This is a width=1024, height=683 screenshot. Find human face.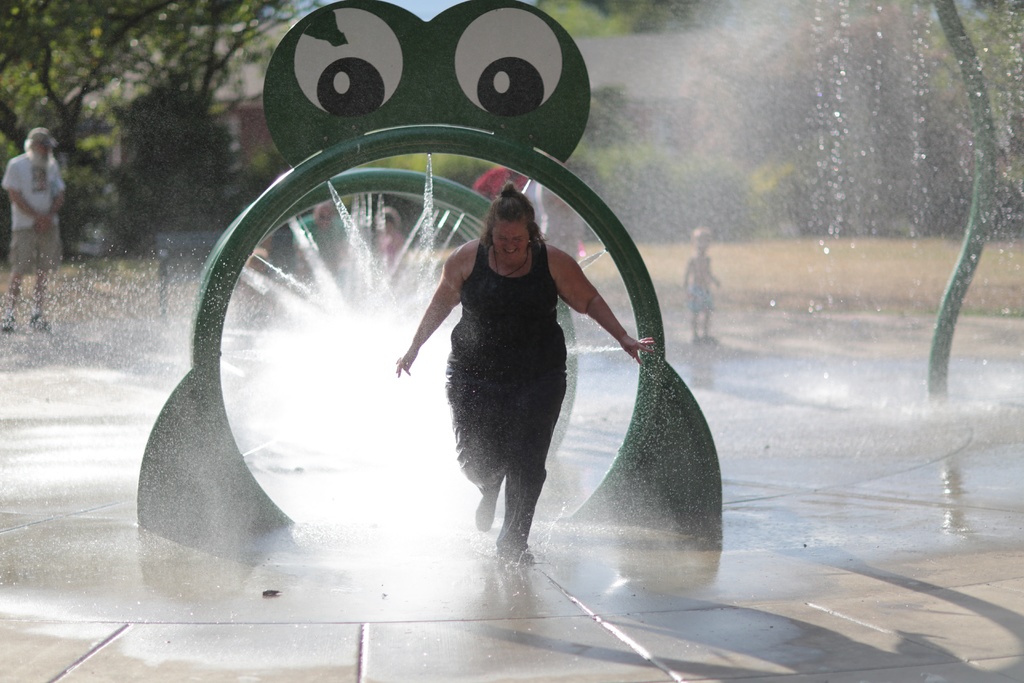
Bounding box: <region>492, 220, 529, 266</region>.
